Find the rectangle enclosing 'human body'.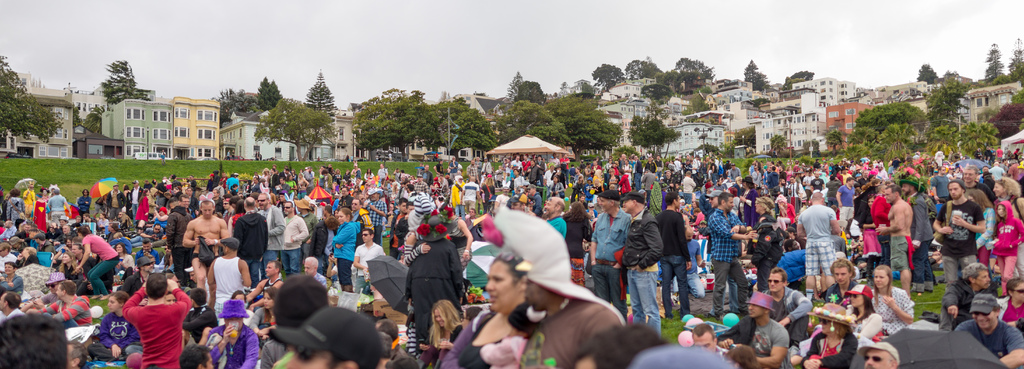
locate(705, 156, 709, 172).
